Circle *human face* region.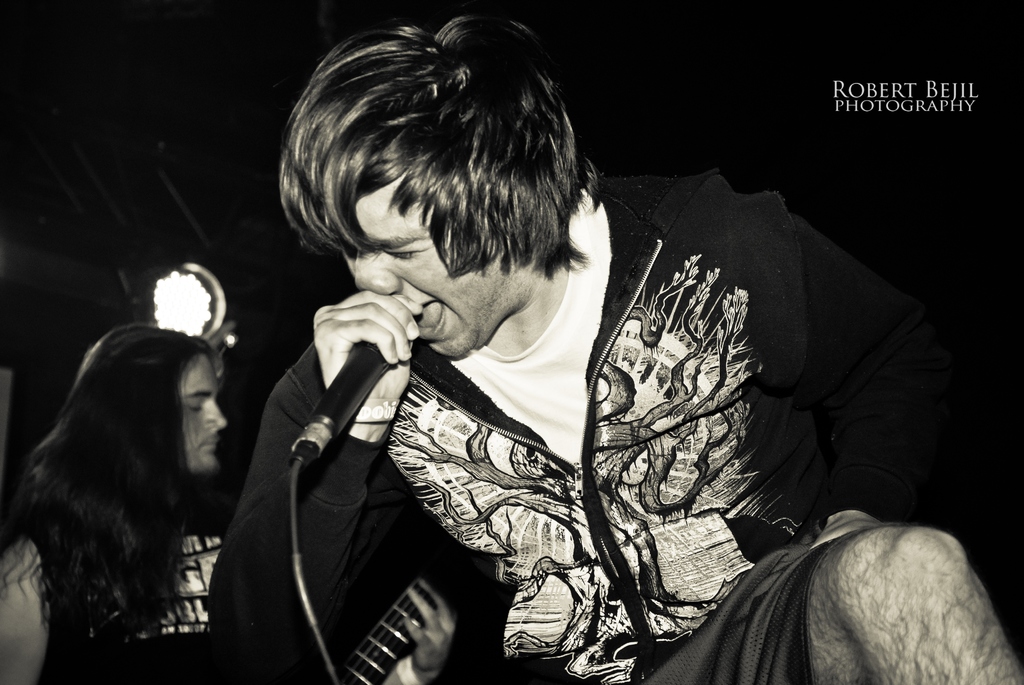
Region: region(344, 171, 520, 354).
